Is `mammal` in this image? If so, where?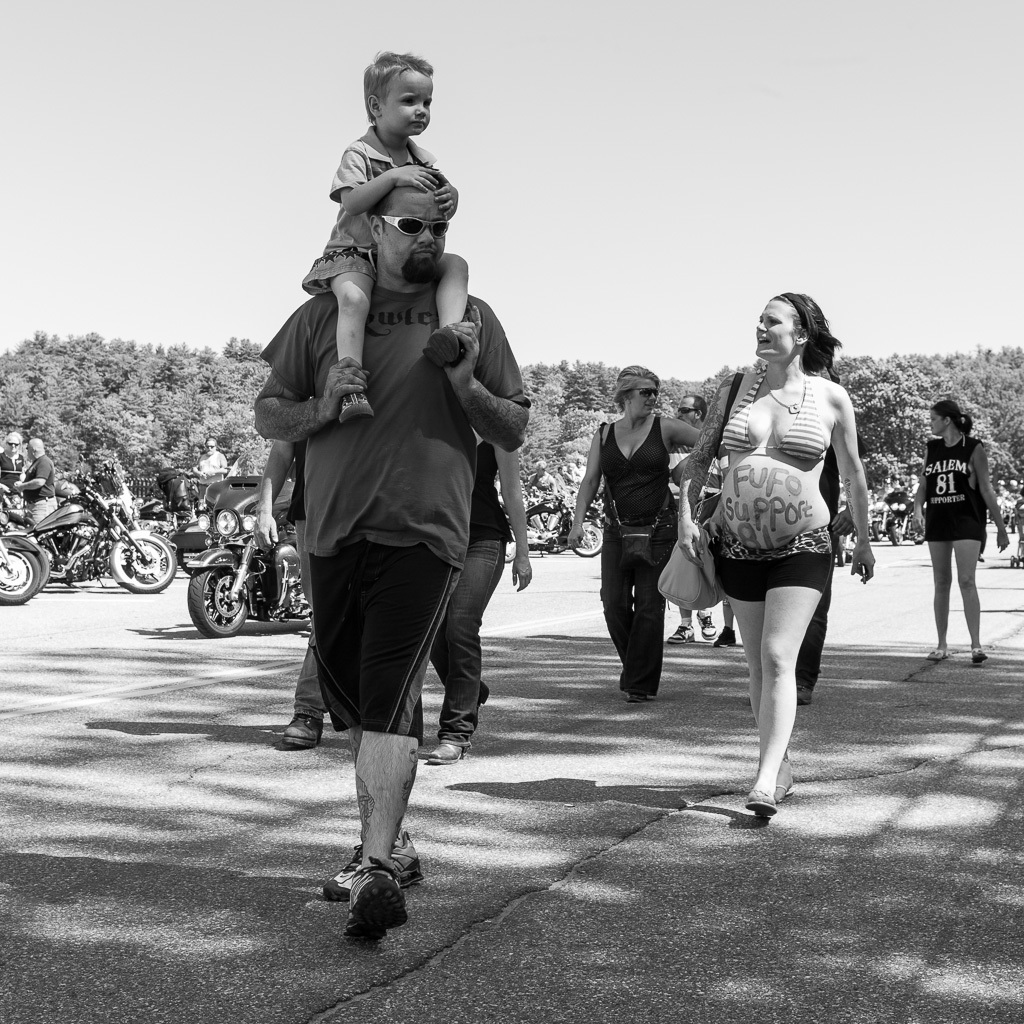
Yes, at 557/464/570/492.
